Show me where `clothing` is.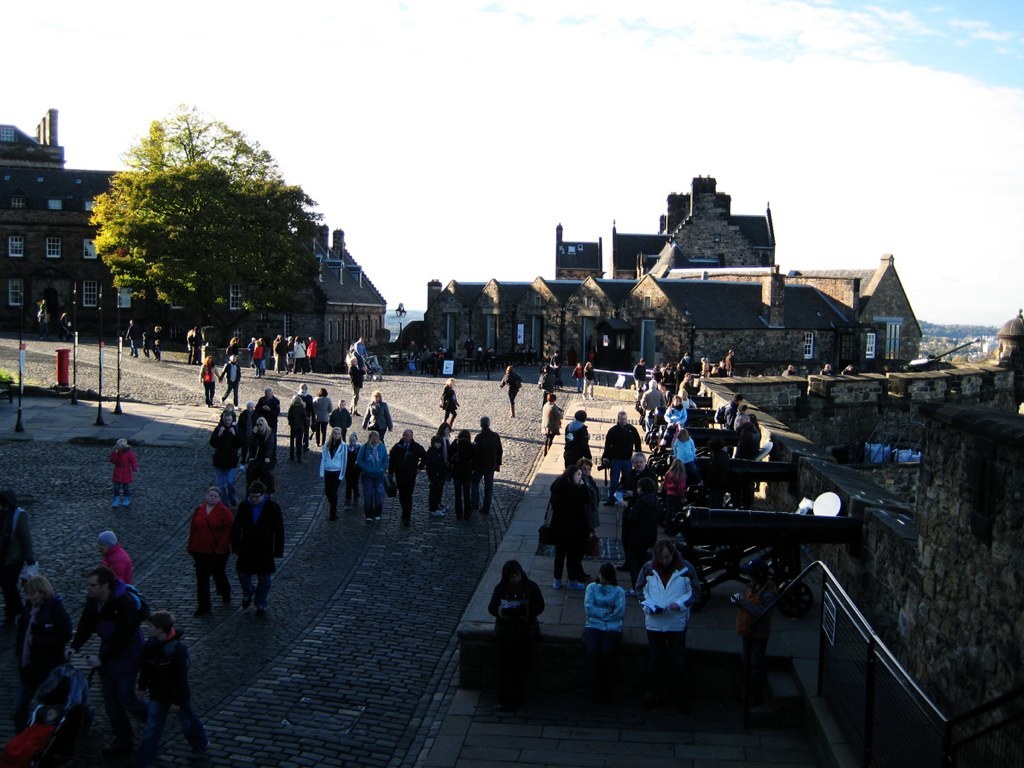
`clothing` is at [left=188, top=500, right=236, bottom=606].
